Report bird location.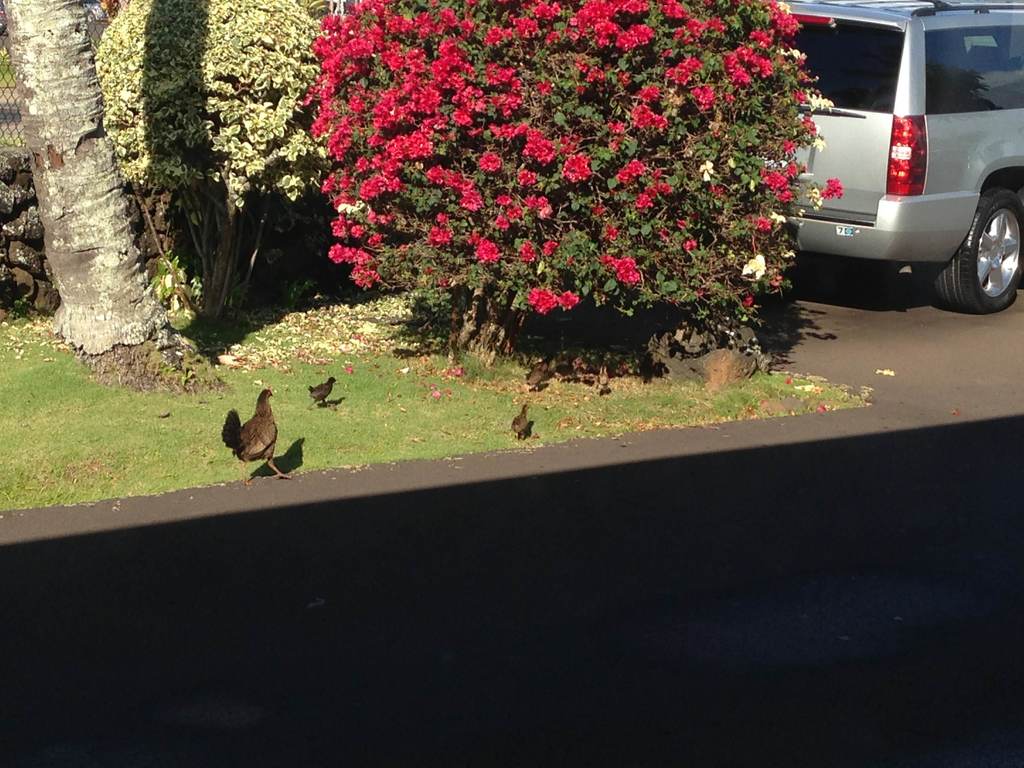
Report: 210 380 282 472.
